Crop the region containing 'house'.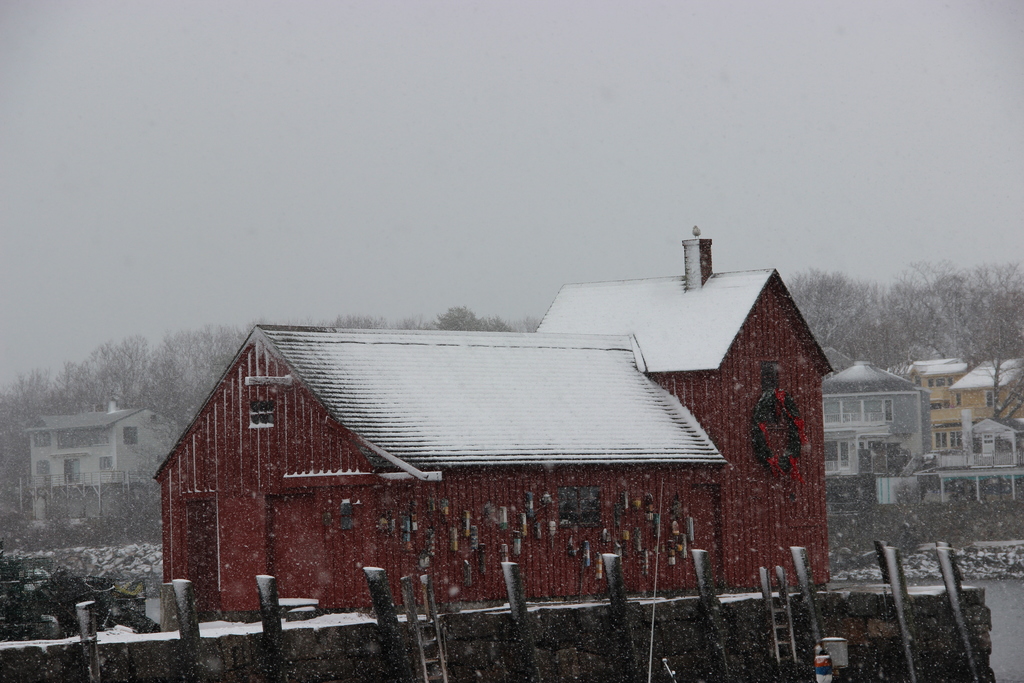
Crop region: BBox(948, 355, 1023, 423).
